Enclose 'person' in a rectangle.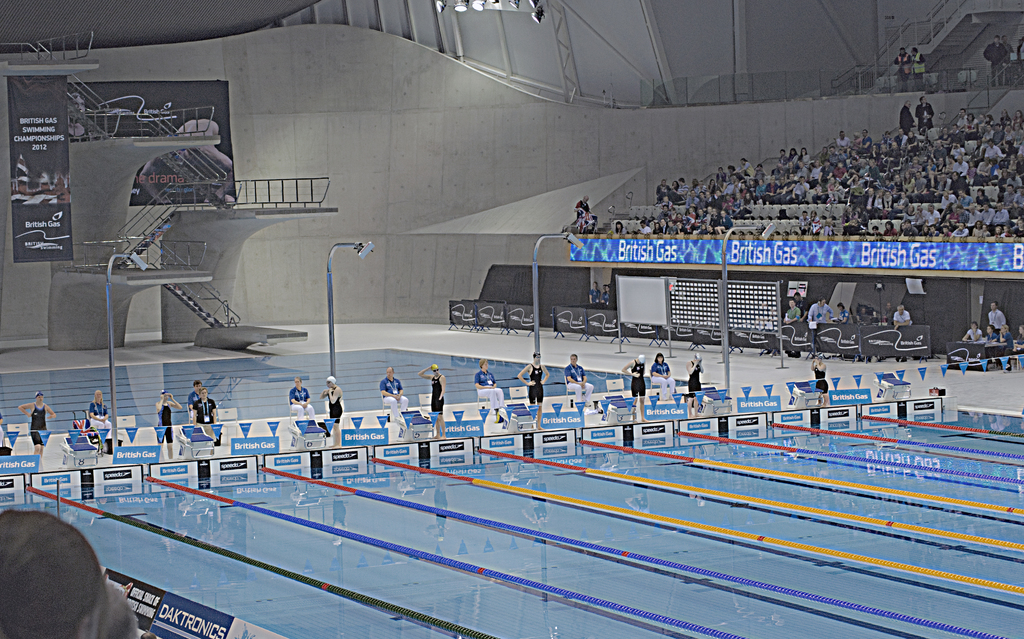
detection(854, 307, 873, 326).
